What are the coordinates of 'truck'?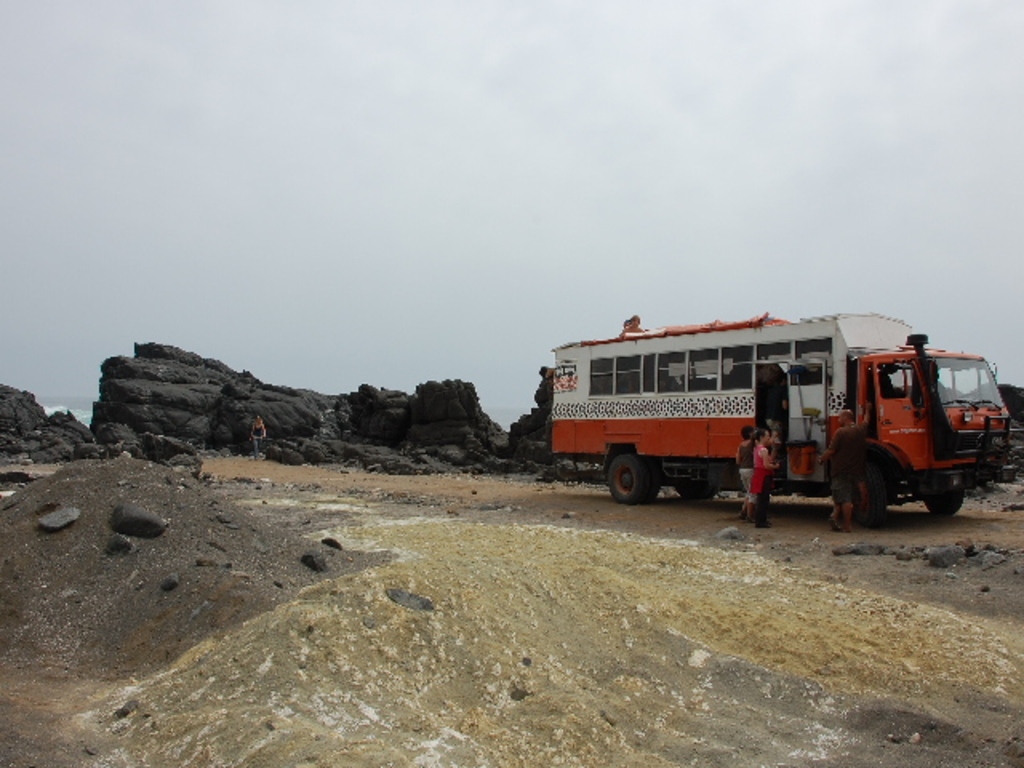
{"left": 538, "top": 315, "right": 1005, "bottom": 531}.
